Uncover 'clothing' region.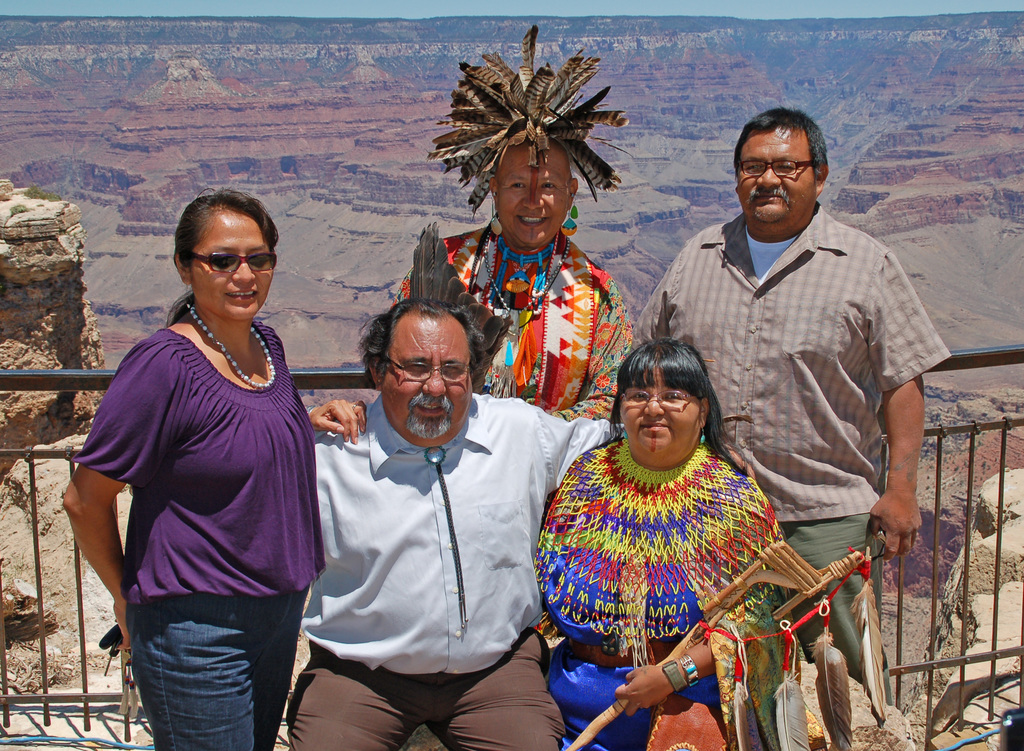
Uncovered: 399, 220, 630, 399.
